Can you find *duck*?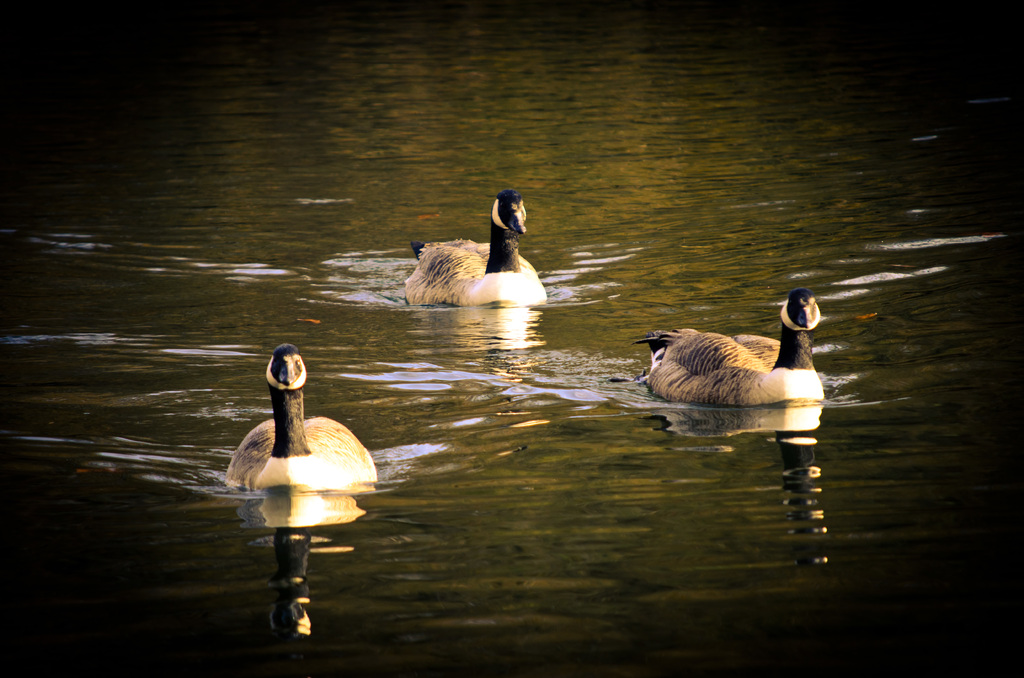
Yes, bounding box: [left=388, top=189, right=548, bottom=307].
